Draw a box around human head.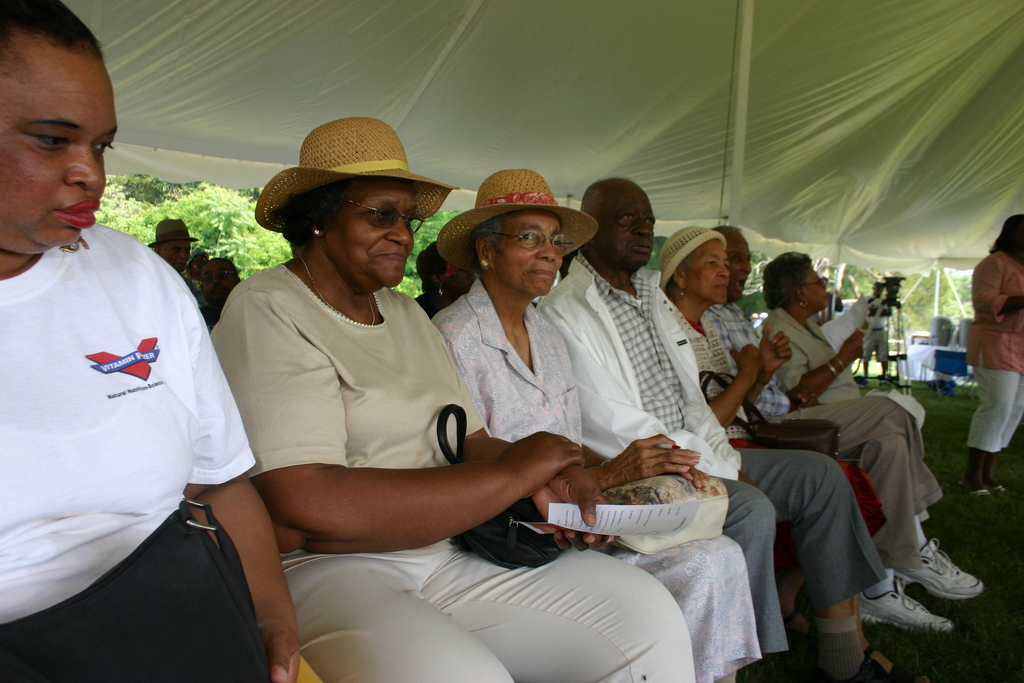
(416,243,458,295).
